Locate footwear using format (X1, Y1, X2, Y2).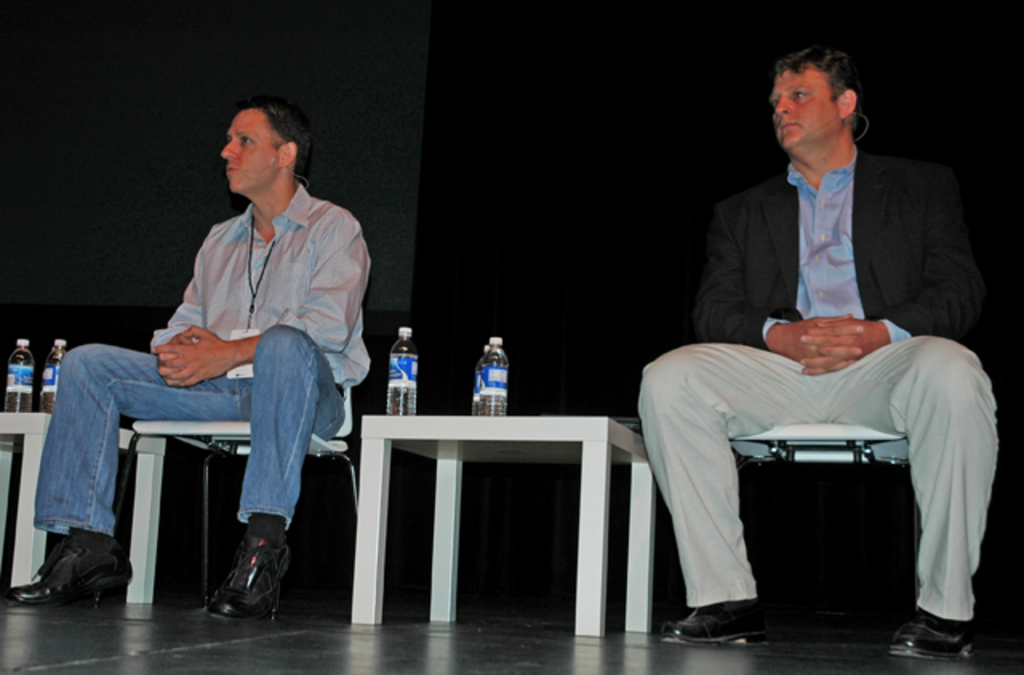
(192, 536, 274, 627).
